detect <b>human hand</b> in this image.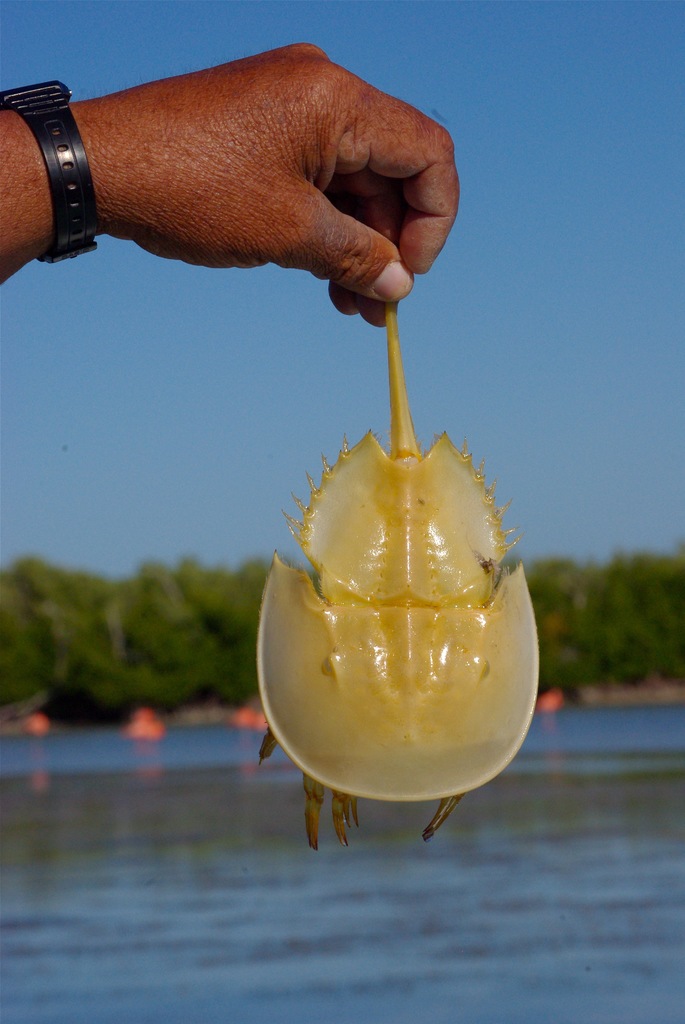
Detection: 52, 19, 456, 343.
